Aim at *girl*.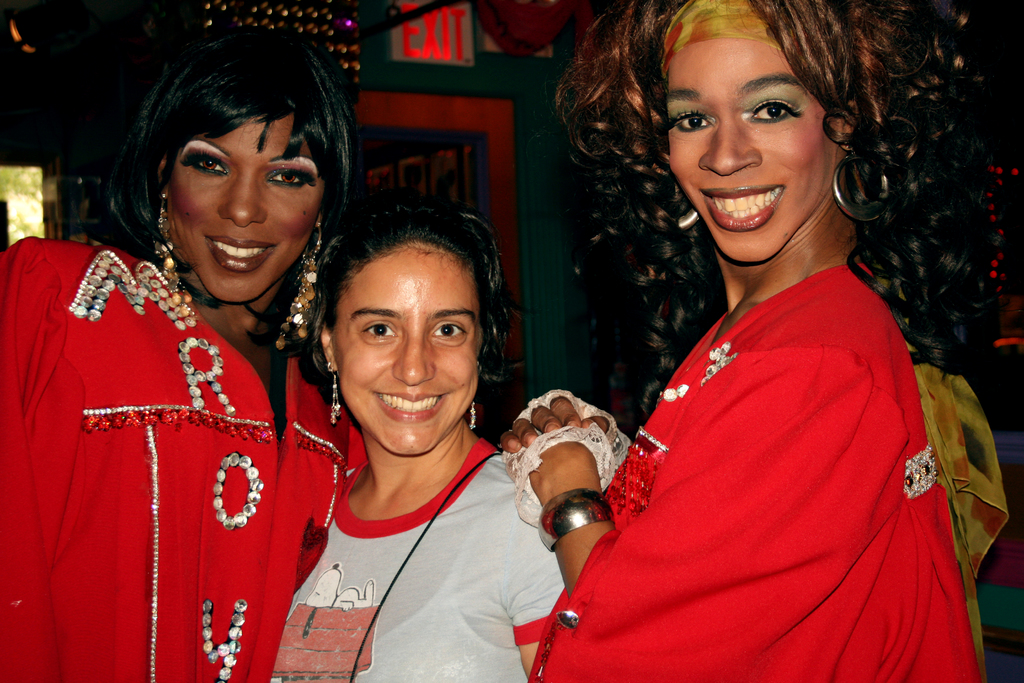
Aimed at 0,25,363,682.
